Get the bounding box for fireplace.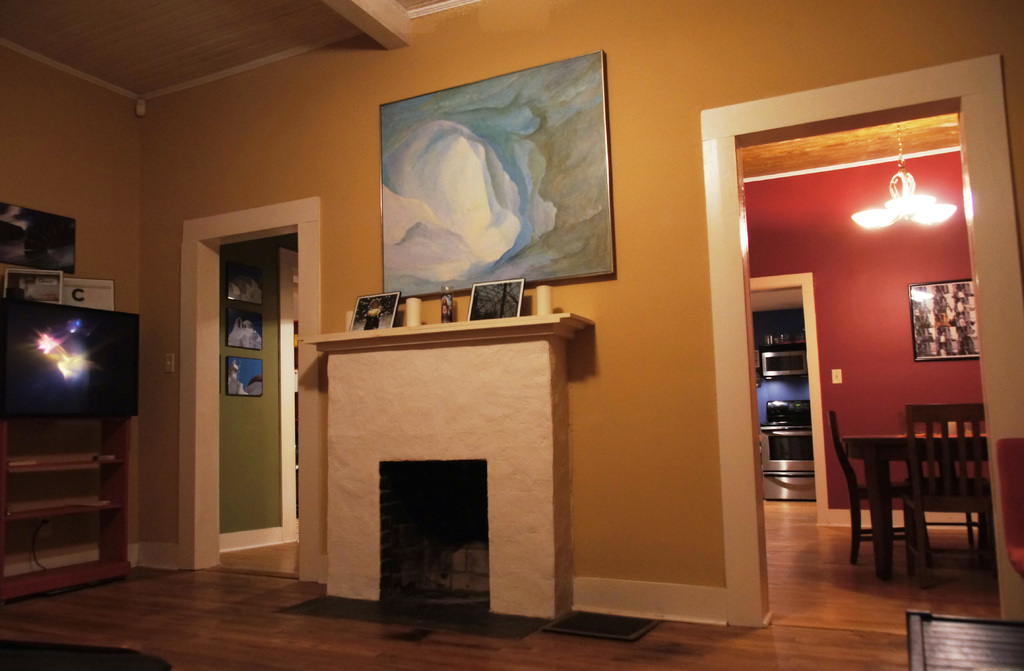
296,310,586,636.
